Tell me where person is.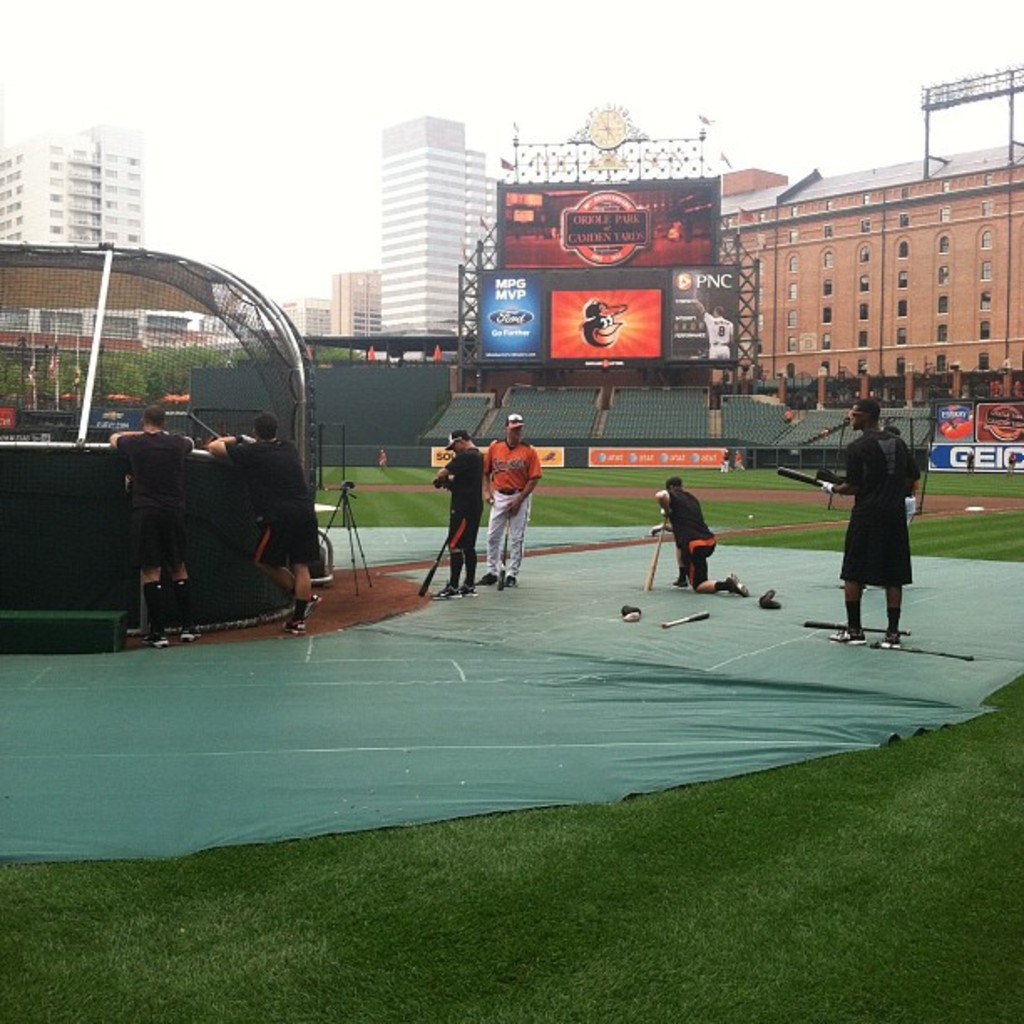
person is at 92, 393, 199, 656.
